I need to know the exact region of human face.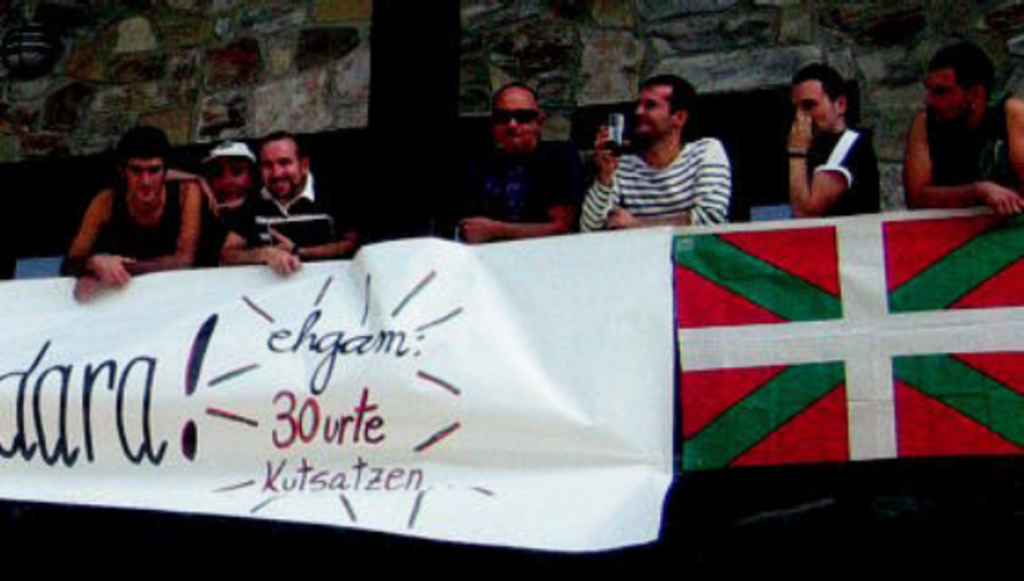
Region: (214, 157, 247, 201).
